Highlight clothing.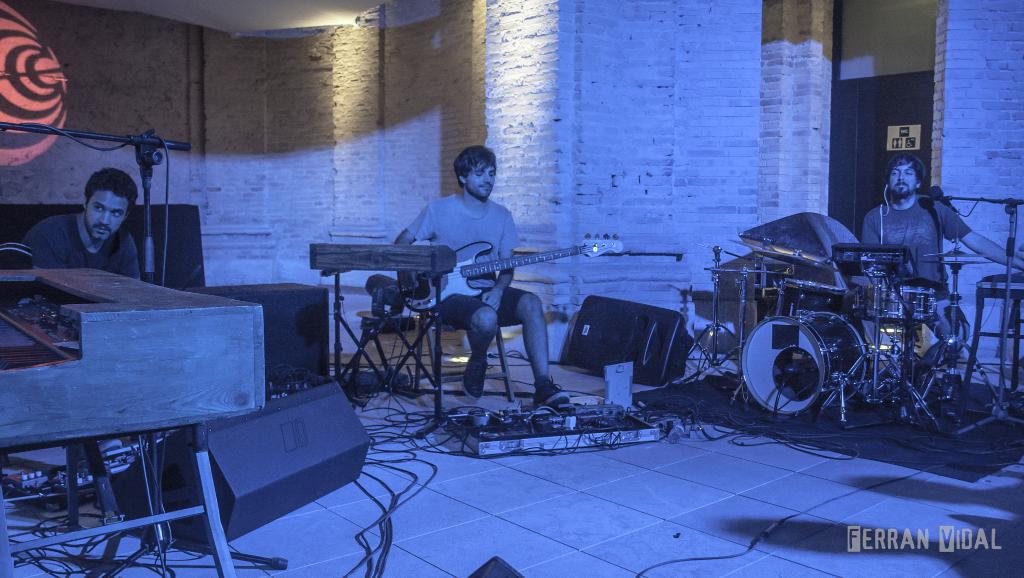
Highlighted region: (859, 194, 971, 338).
